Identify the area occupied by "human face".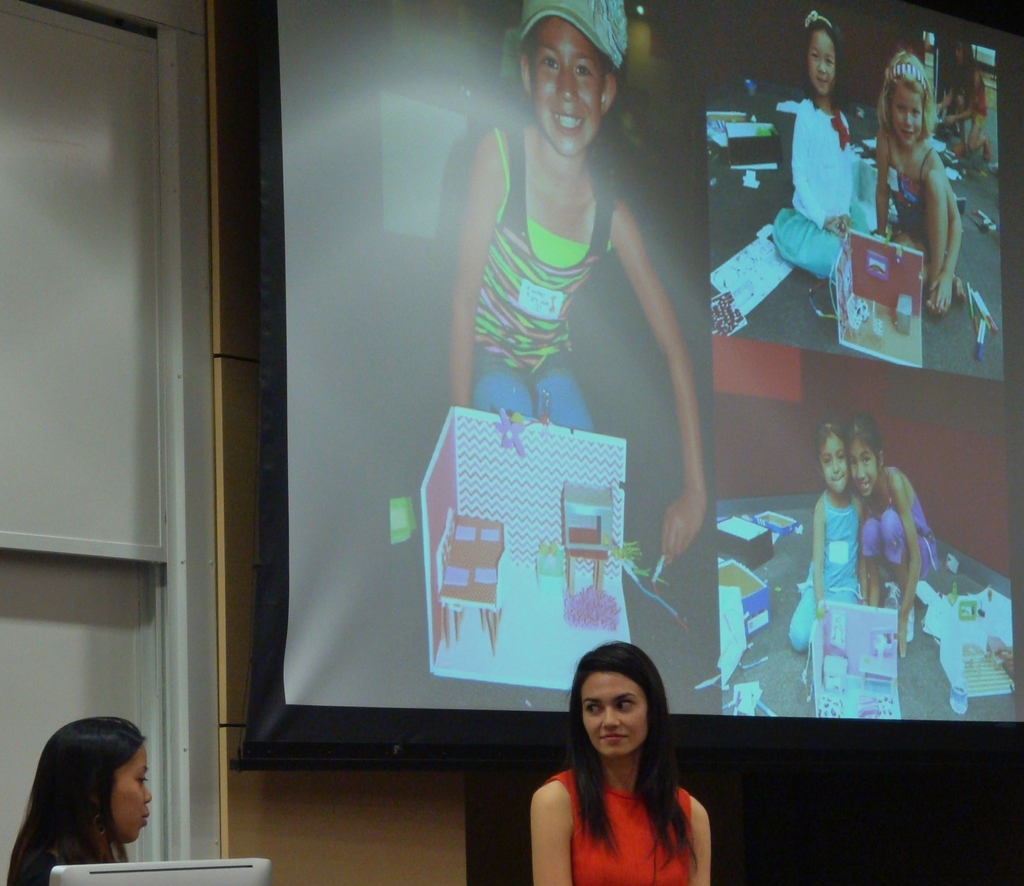
Area: 803:25:838:97.
